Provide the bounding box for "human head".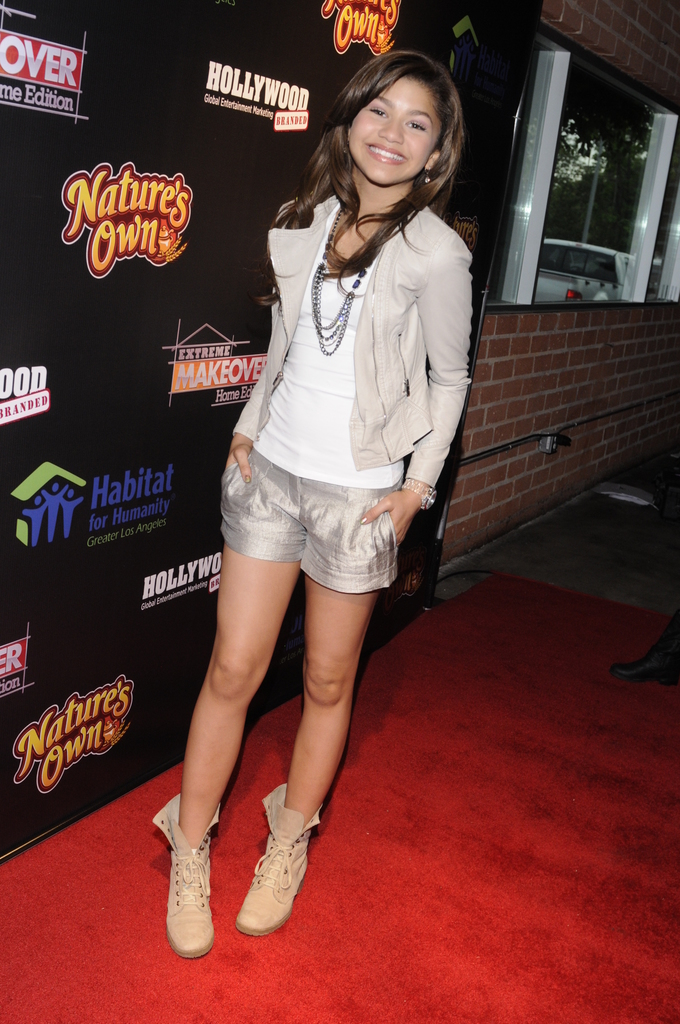
box=[325, 49, 473, 179].
